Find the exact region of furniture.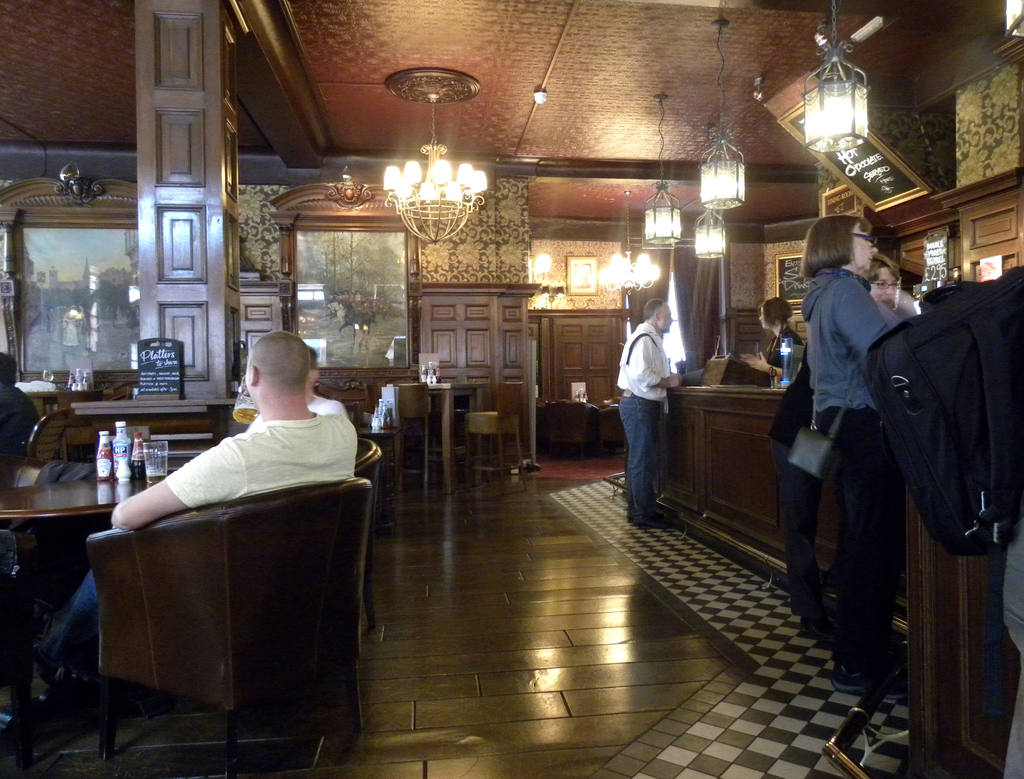
Exact region: <bbox>397, 383, 433, 492</bbox>.
